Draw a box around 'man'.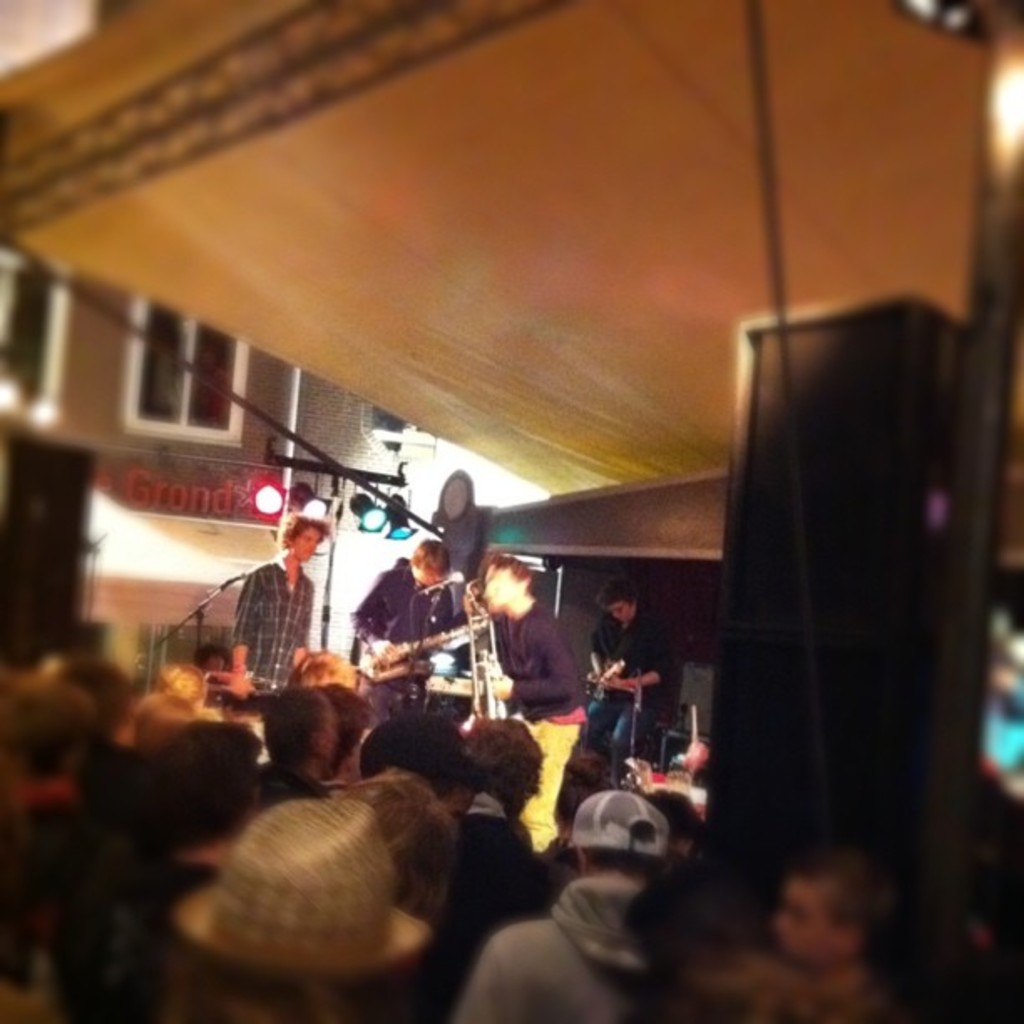
select_region(224, 512, 328, 696).
